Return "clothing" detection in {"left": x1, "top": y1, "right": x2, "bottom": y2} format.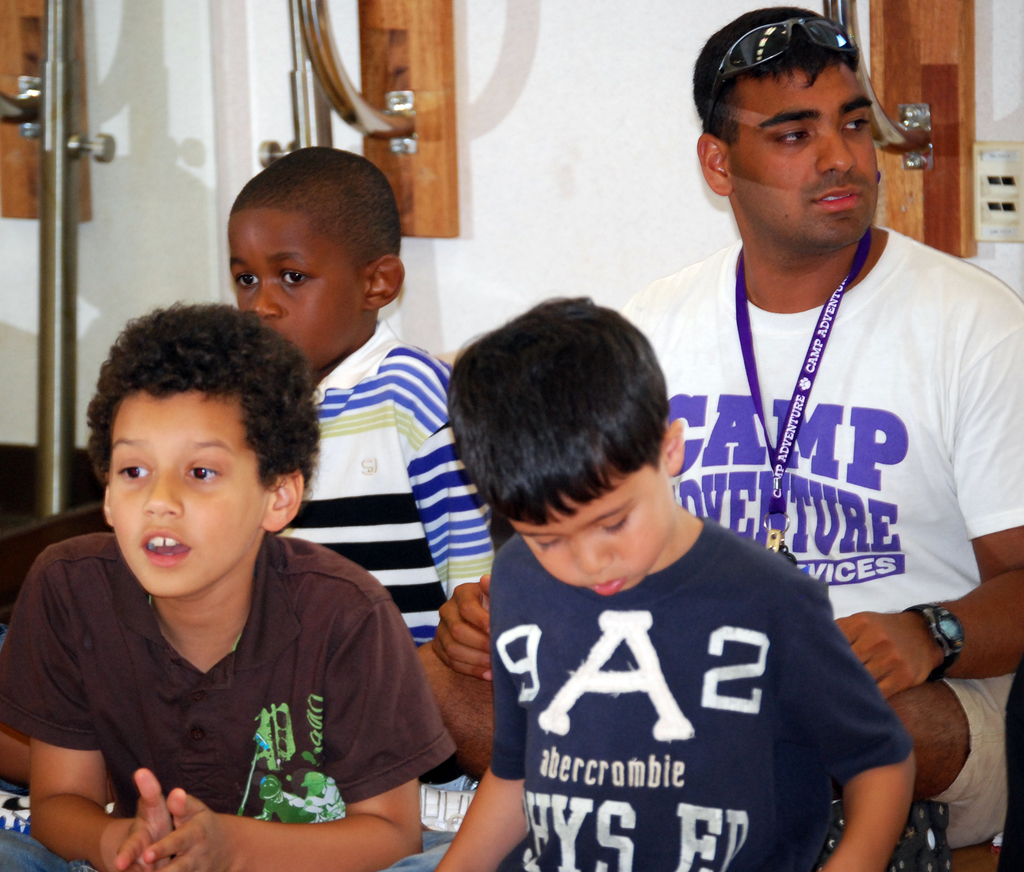
{"left": 618, "top": 229, "right": 1023, "bottom": 848}.
